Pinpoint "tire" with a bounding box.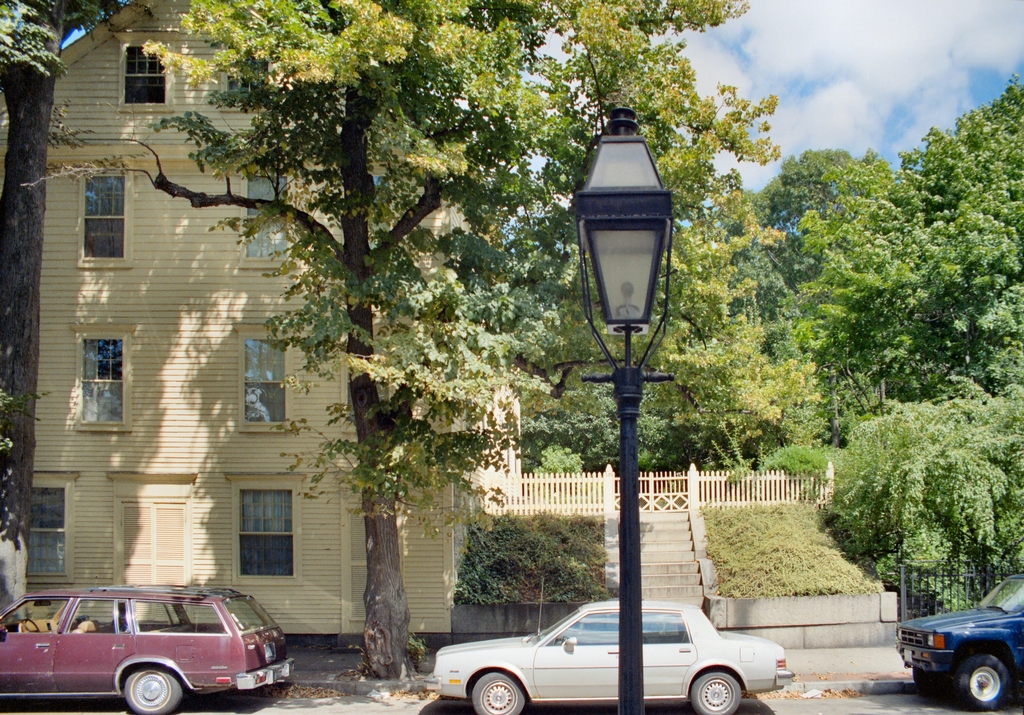
961:654:1011:714.
